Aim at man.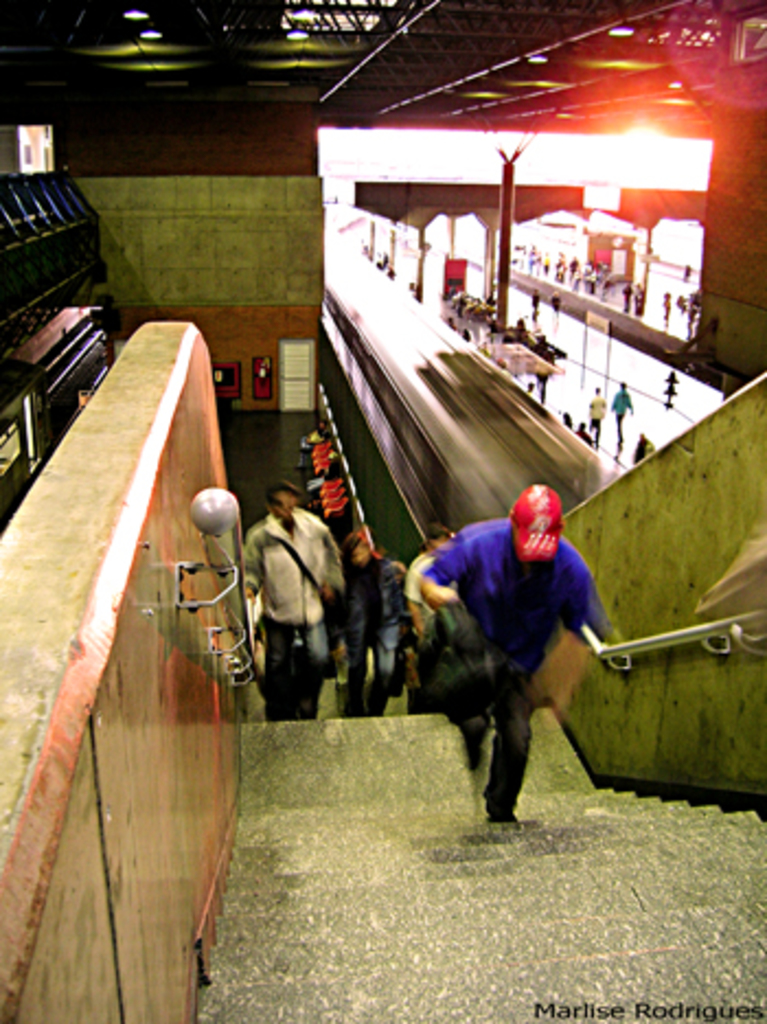
Aimed at 335/517/401/715.
